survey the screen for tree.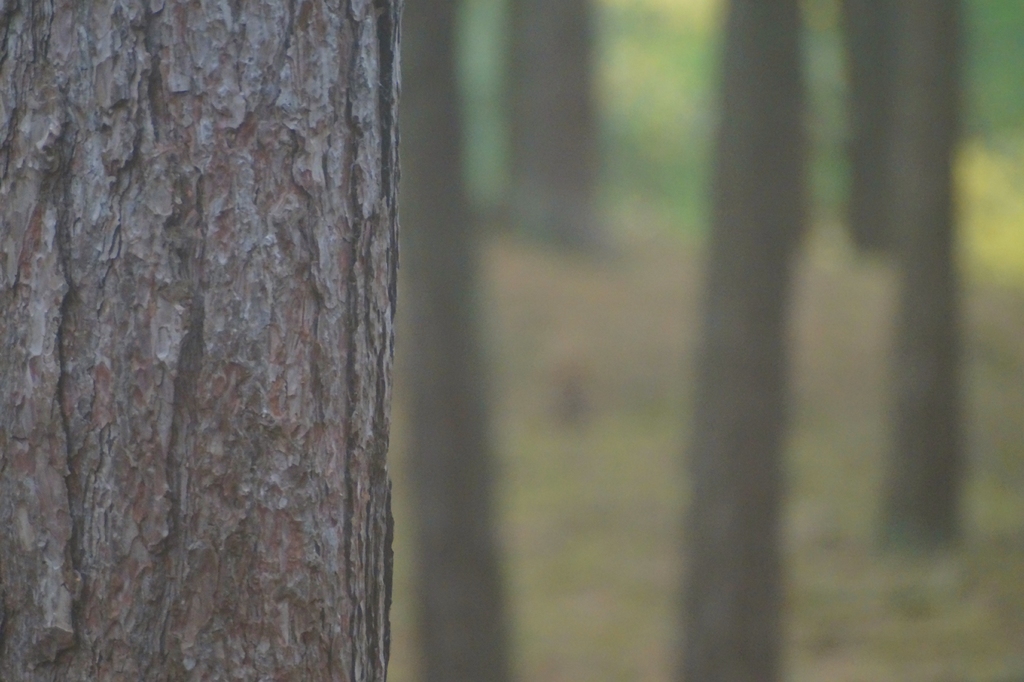
Survey found: <region>0, 0, 401, 681</region>.
